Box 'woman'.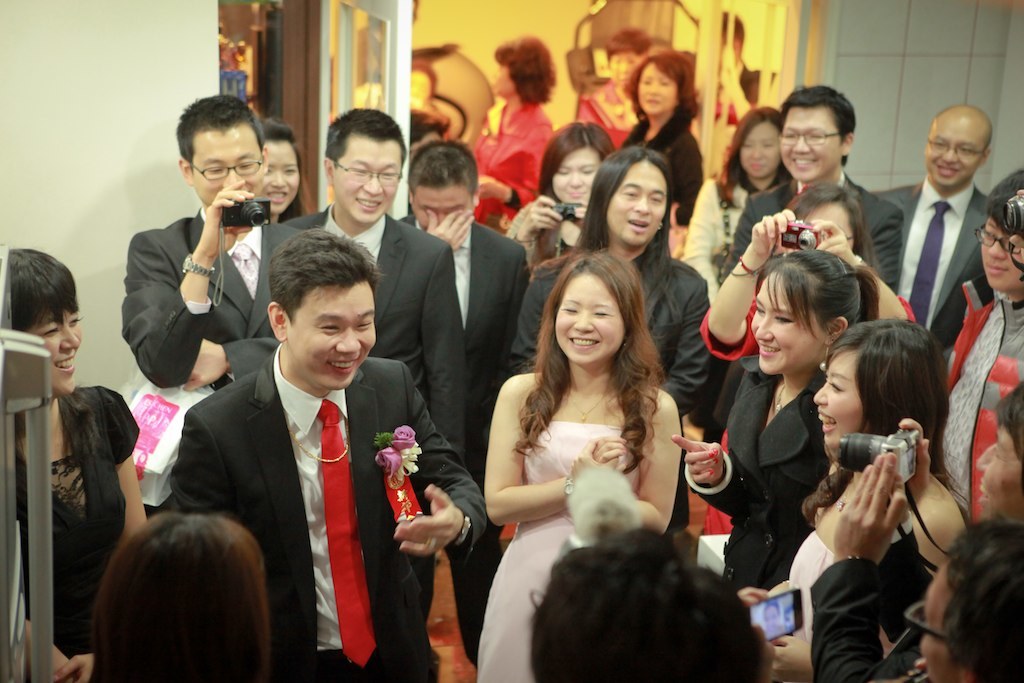
l=691, t=184, r=925, b=438.
